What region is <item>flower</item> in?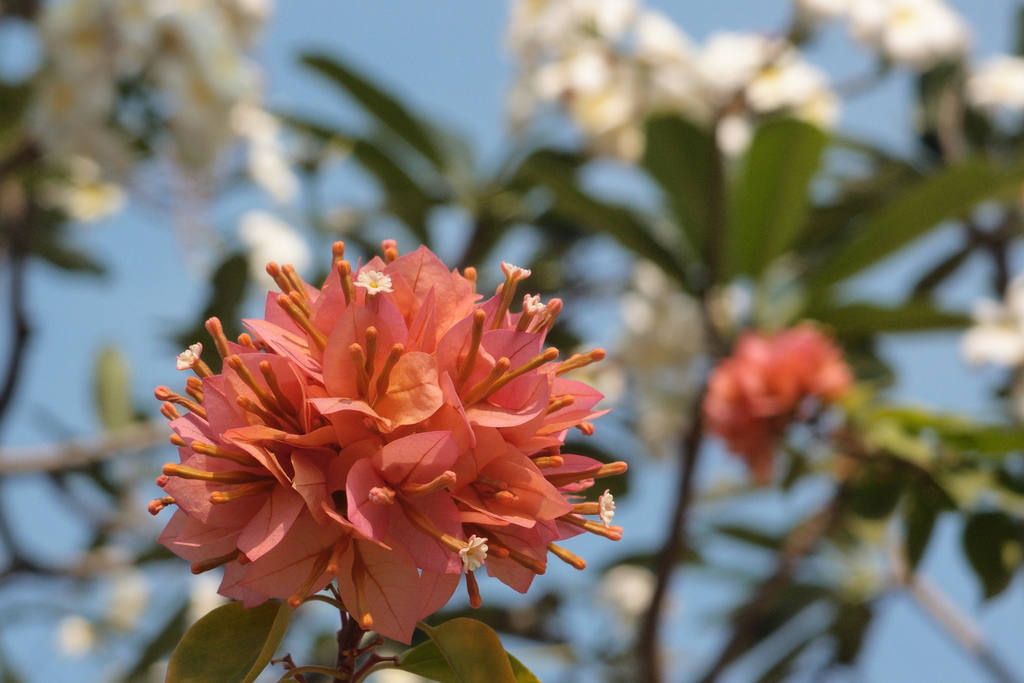
[966, 53, 1023, 108].
